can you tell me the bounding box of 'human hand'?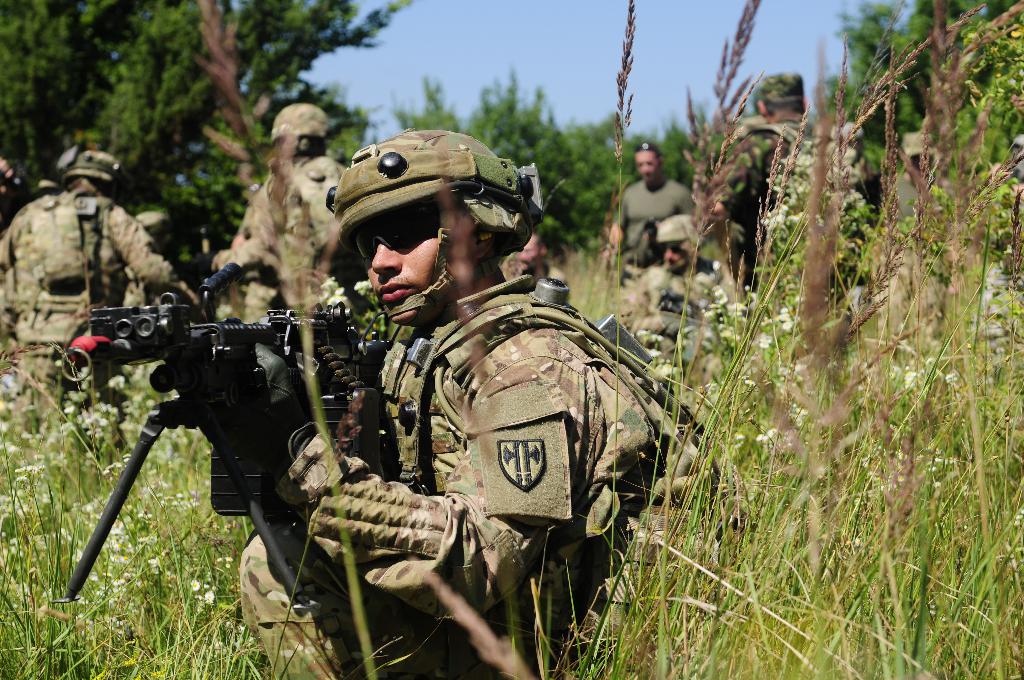
x1=230 y1=232 x2=247 y2=250.
